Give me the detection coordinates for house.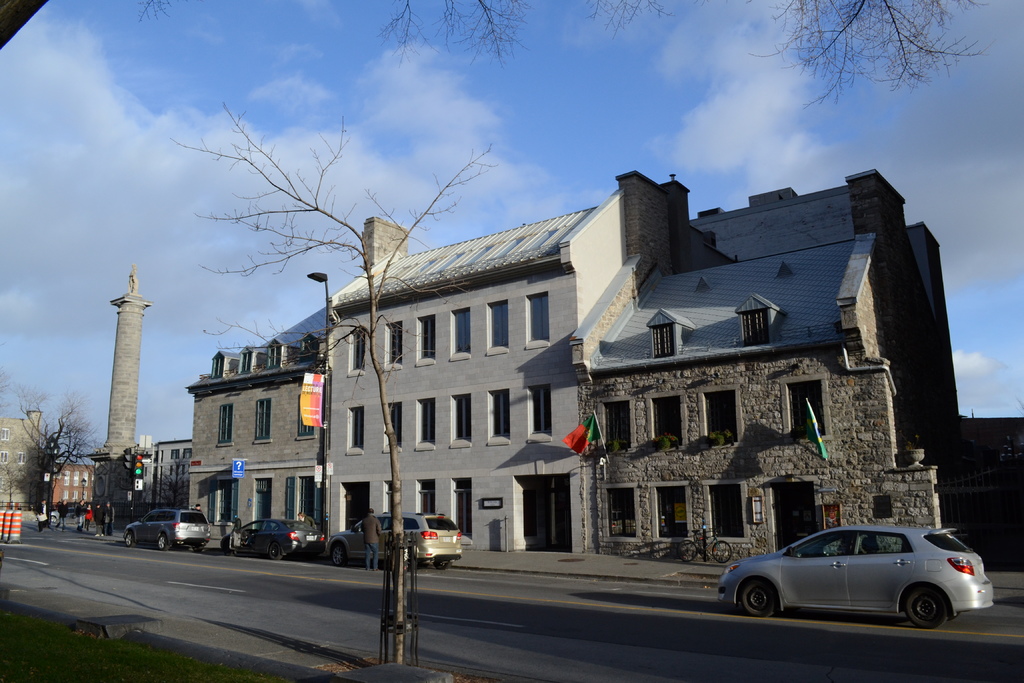
(left=127, top=444, right=207, bottom=527).
